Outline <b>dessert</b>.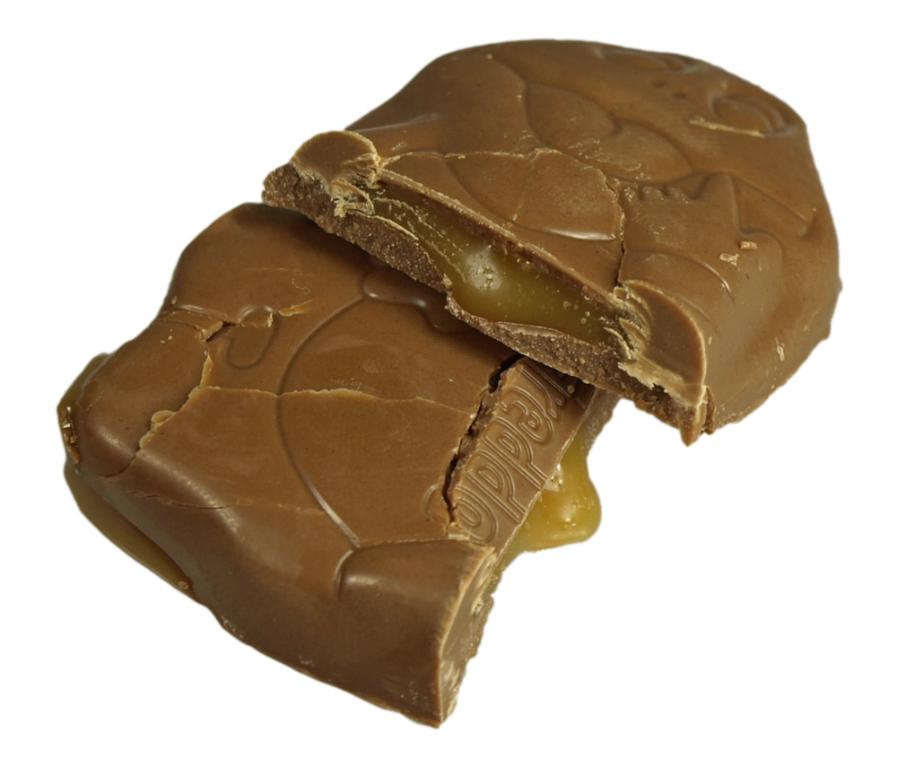
Outline: {"left": 258, "top": 51, "right": 848, "bottom": 411}.
